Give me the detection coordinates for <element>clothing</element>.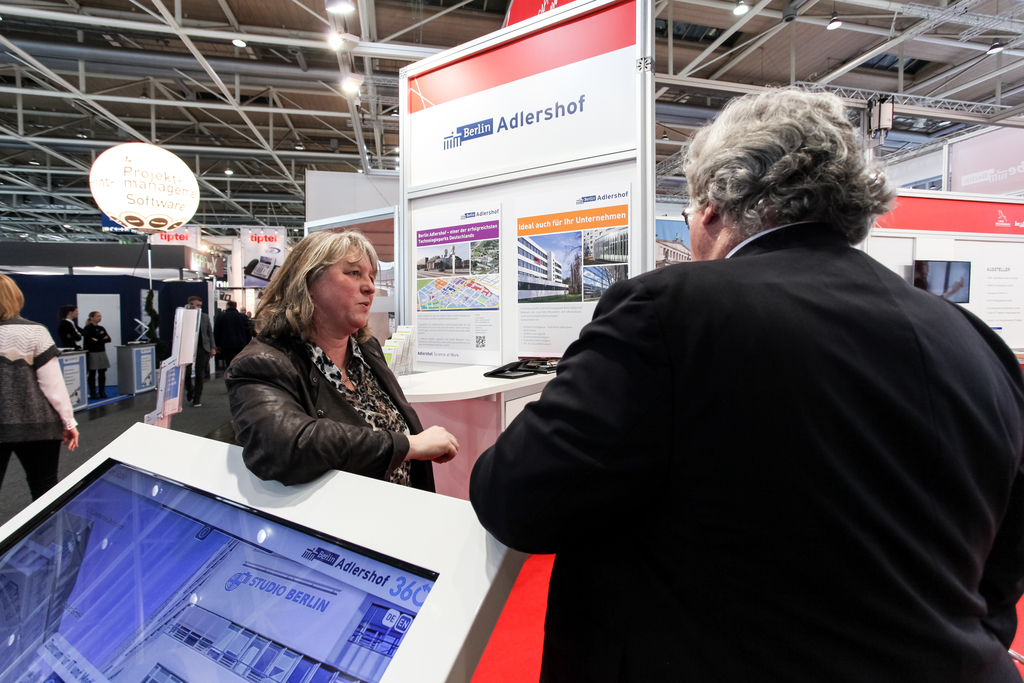
select_region(467, 217, 1023, 682).
